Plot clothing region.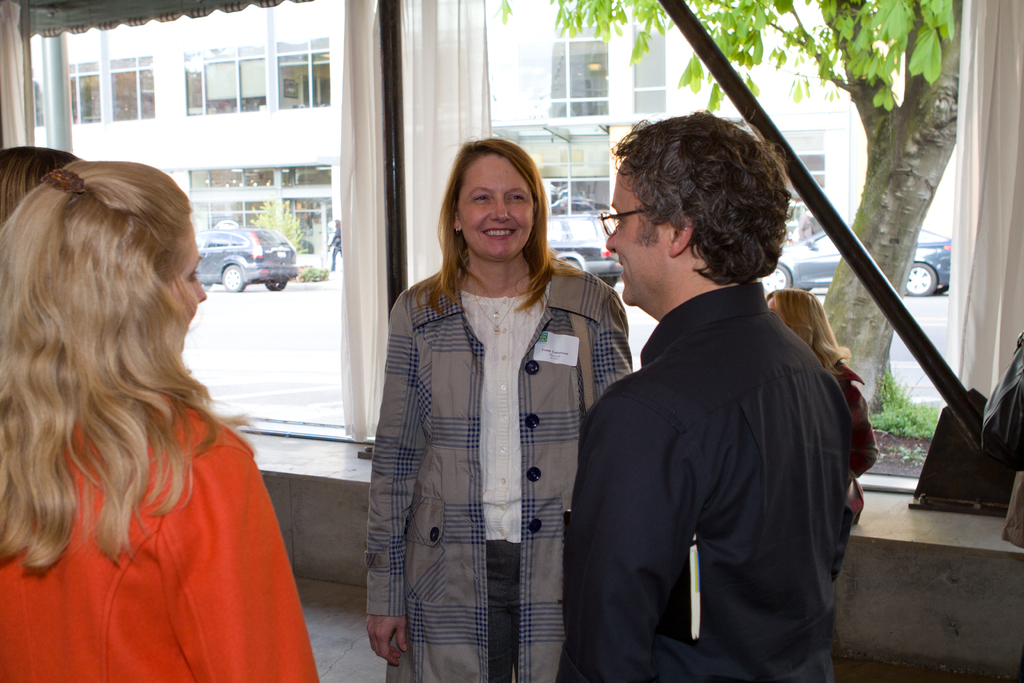
Plotted at Rect(1002, 469, 1023, 552).
